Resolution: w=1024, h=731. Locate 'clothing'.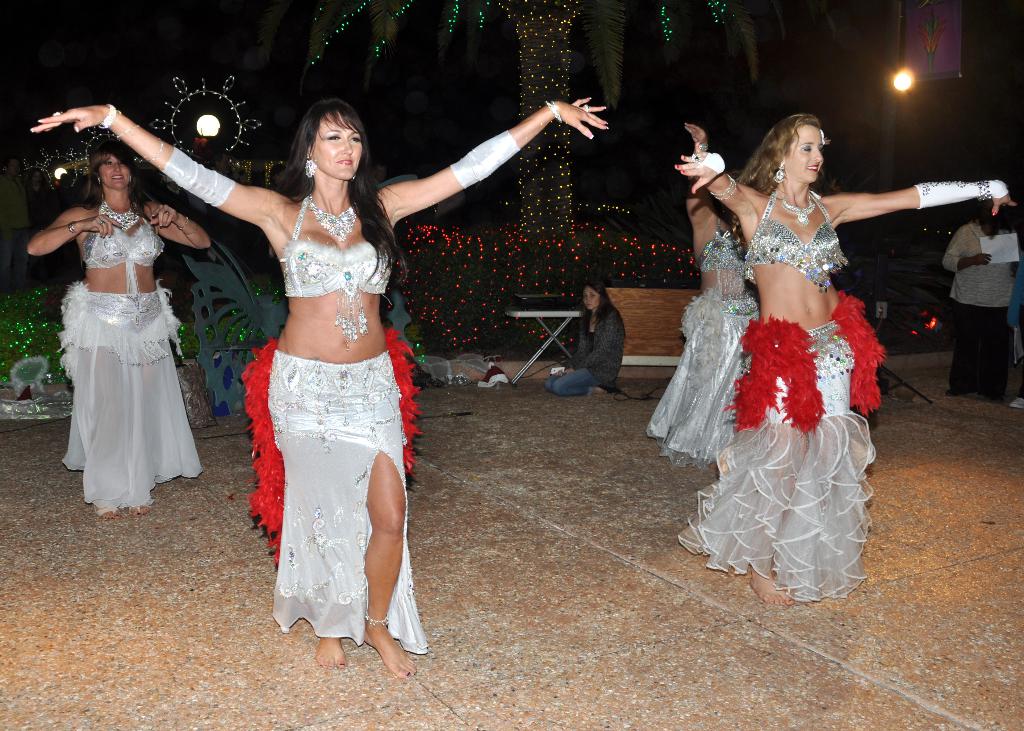
BBox(676, 287, 883, 602).
